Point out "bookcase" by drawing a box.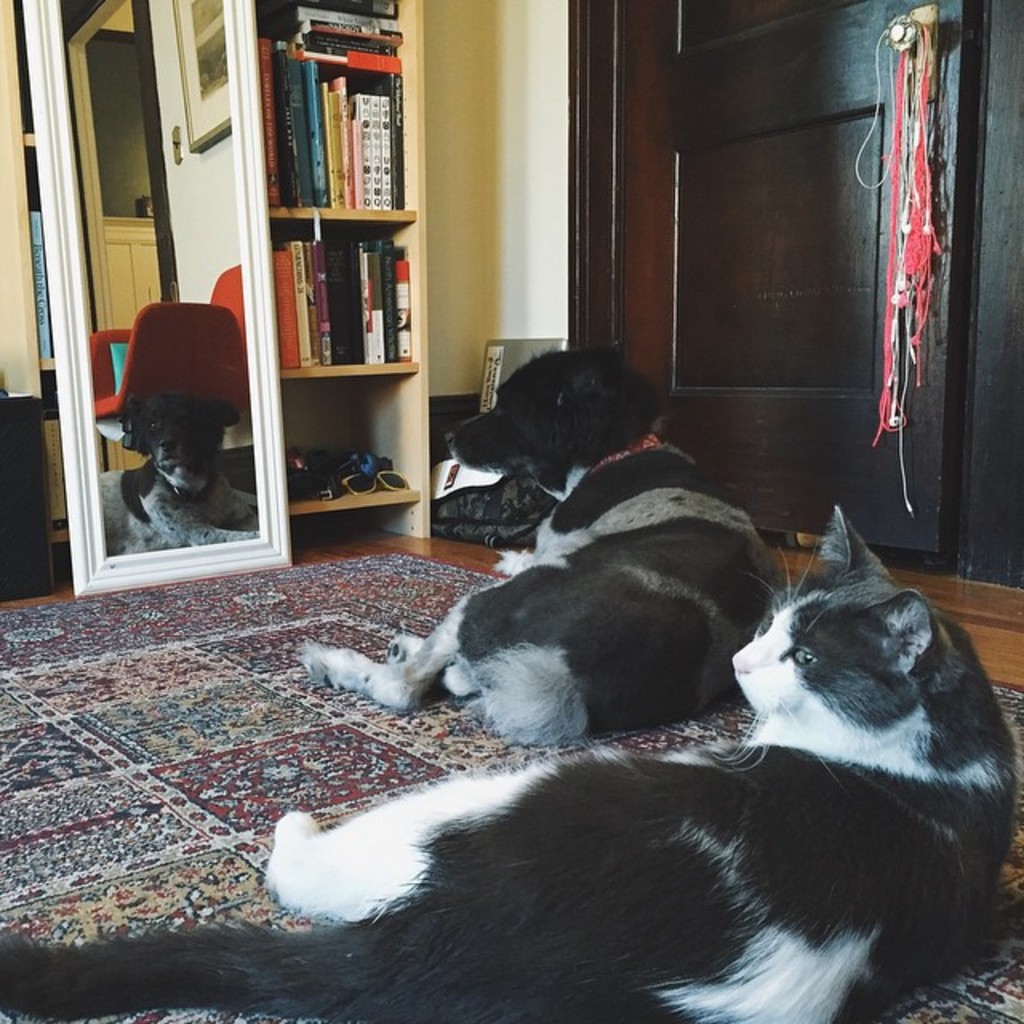
BBox(250, 0, 437, 533).
